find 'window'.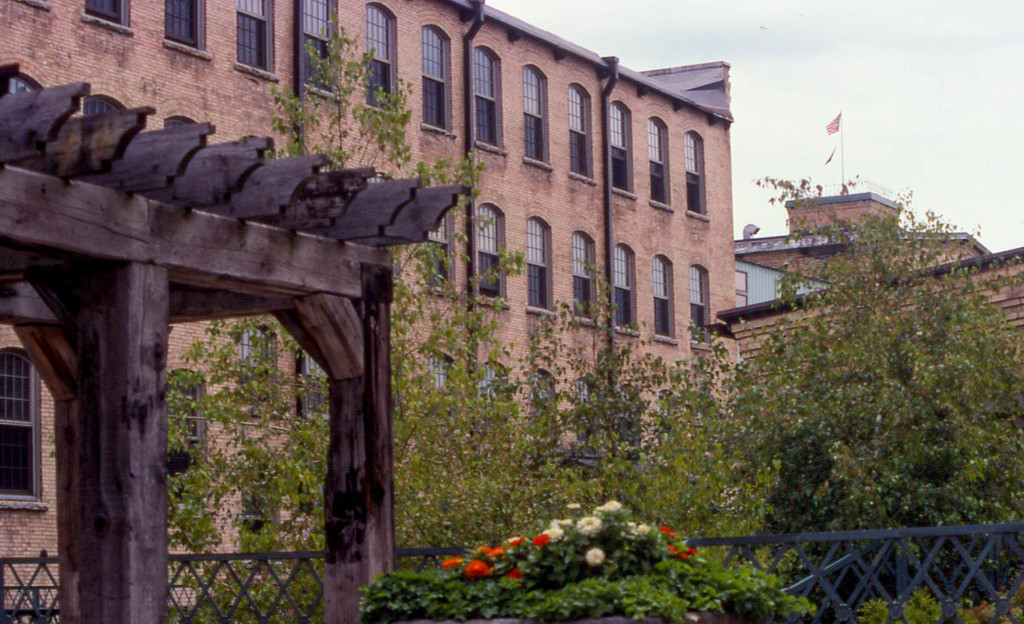
{"left": 611, "top": 249, "right": 636, "bottom": 329}.
